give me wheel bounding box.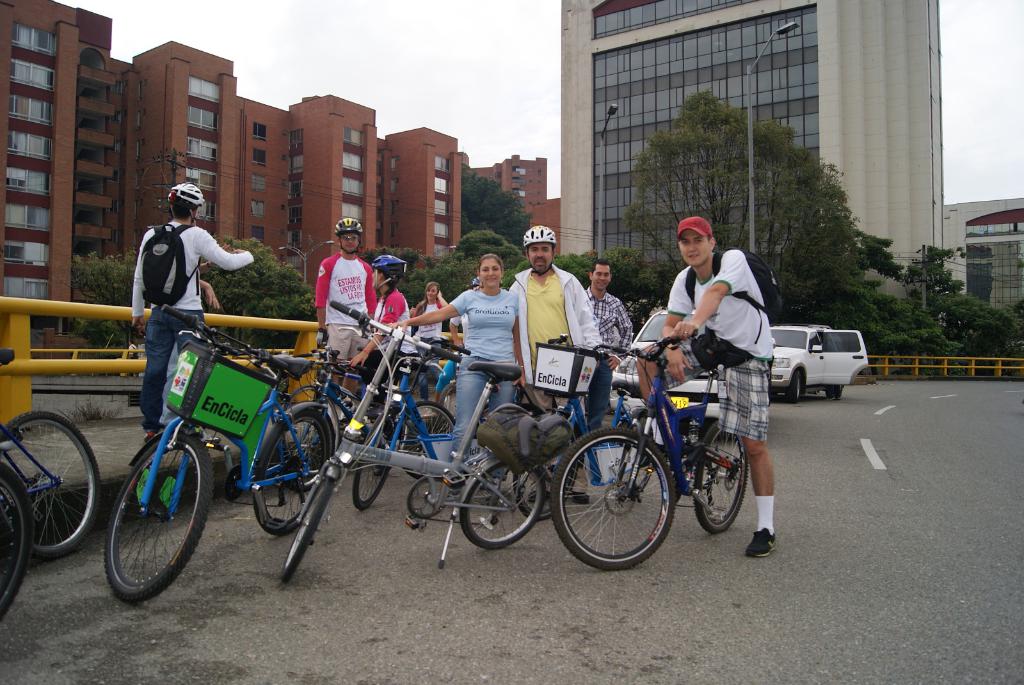
BBox(278, 382, 344, 491).
